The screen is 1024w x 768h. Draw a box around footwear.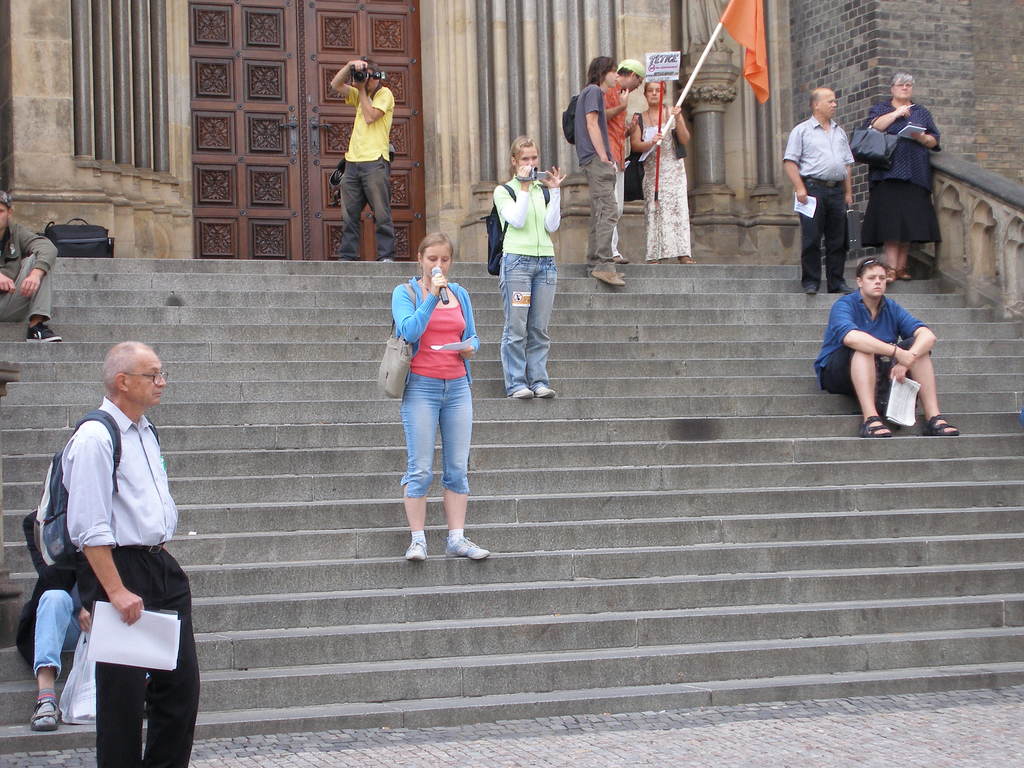
l=509, t=387, r=537, b=397.
